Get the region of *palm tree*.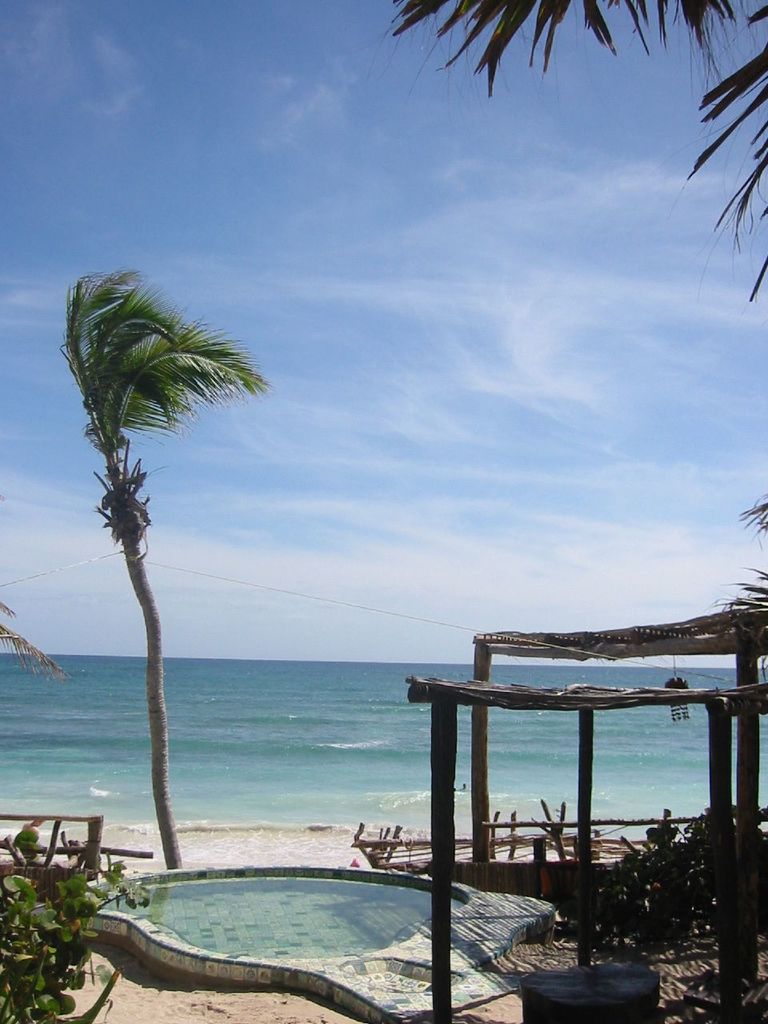
63:282:257:887.
